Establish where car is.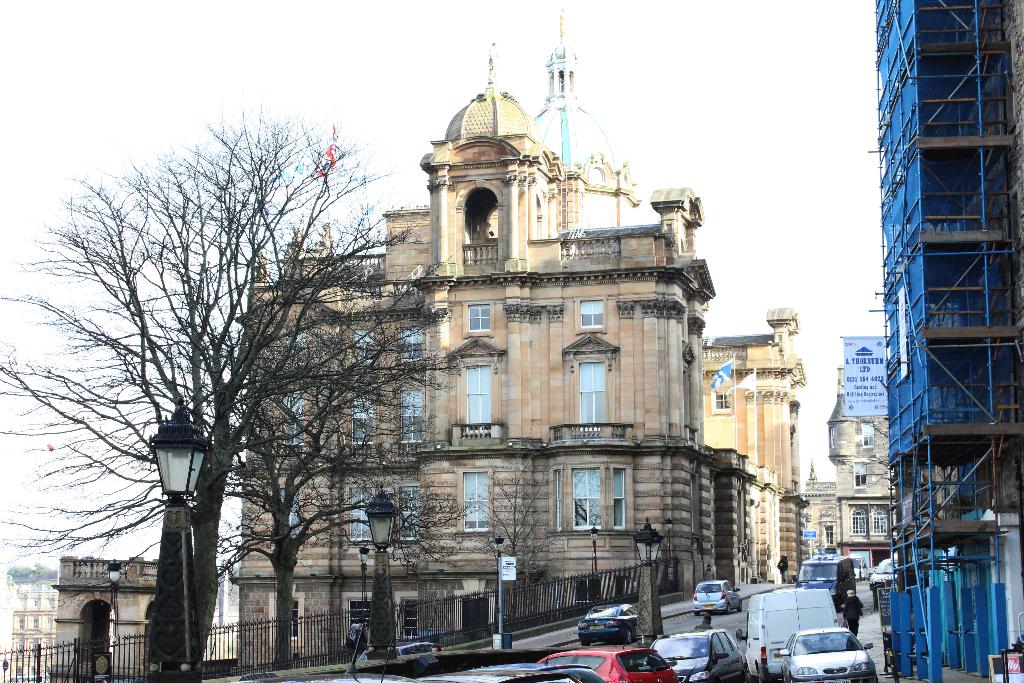
Established at region(690, 579, 742, 614).
